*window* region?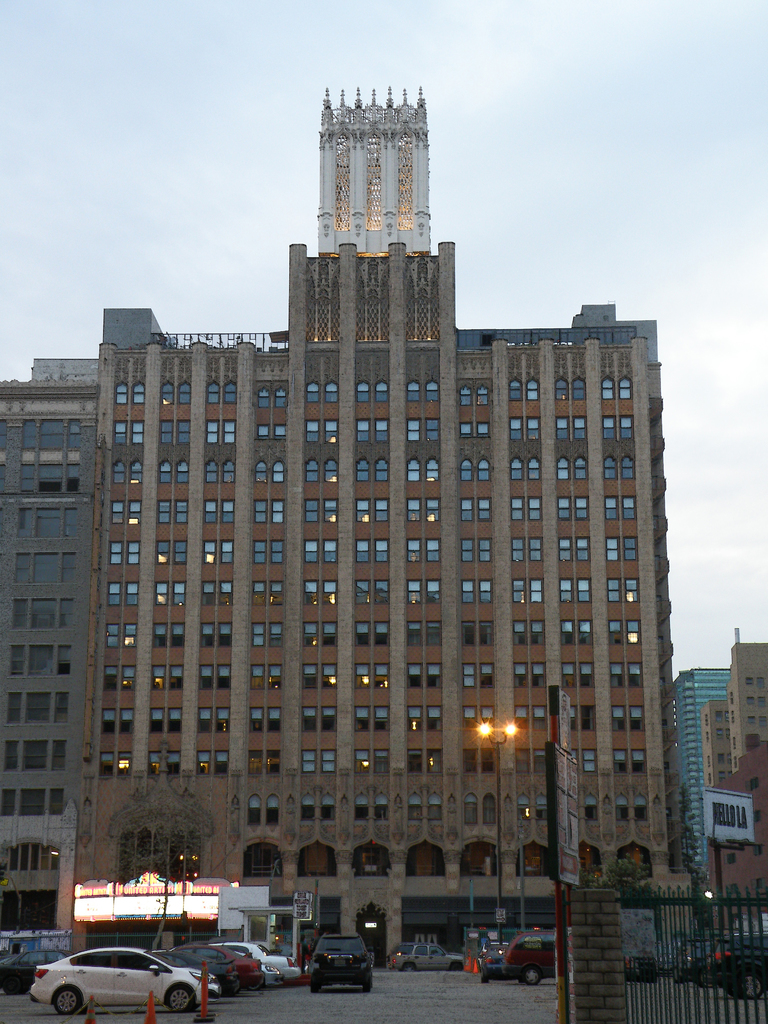
Rect(252, 536, 285, 564)
